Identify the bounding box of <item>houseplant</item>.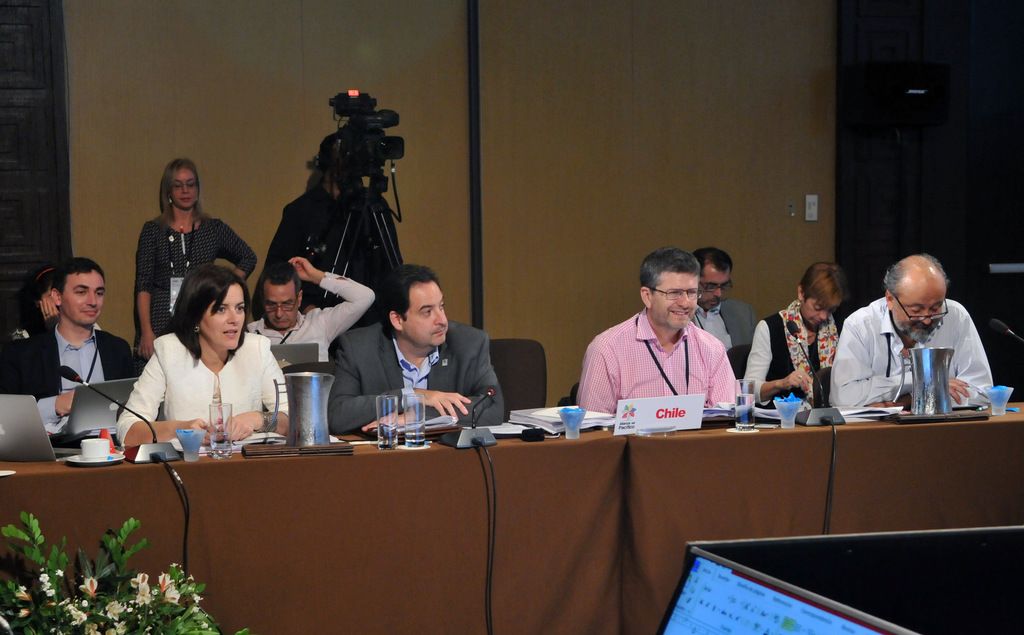
{"x1": 0, "y1": 510, "x2": 248, "y2": 634}.
